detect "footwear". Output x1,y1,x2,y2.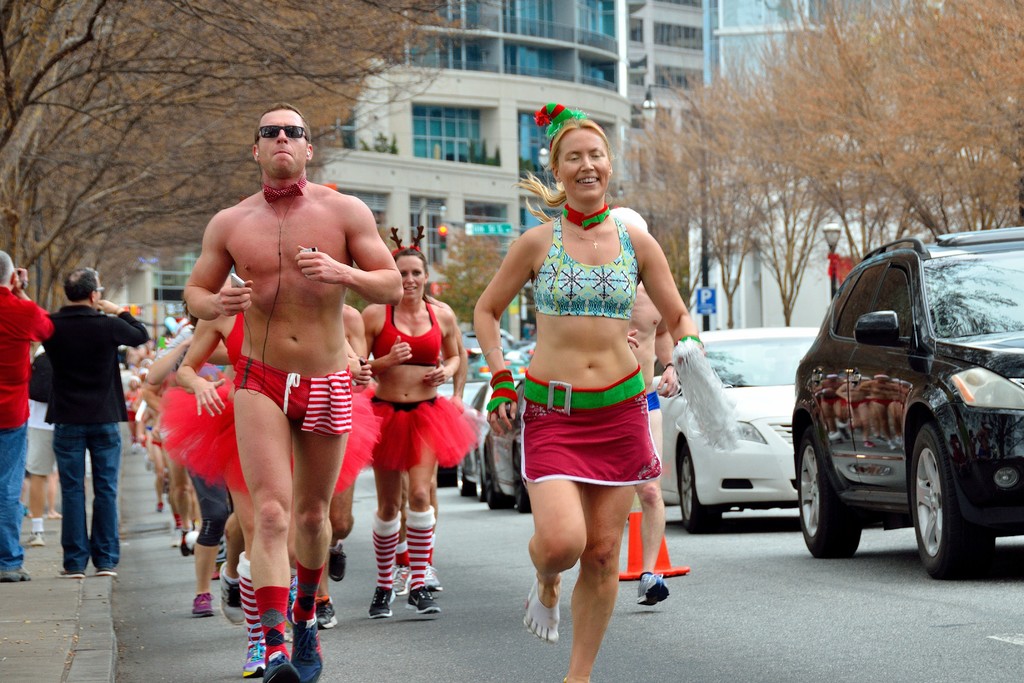
368,583,394,618.
